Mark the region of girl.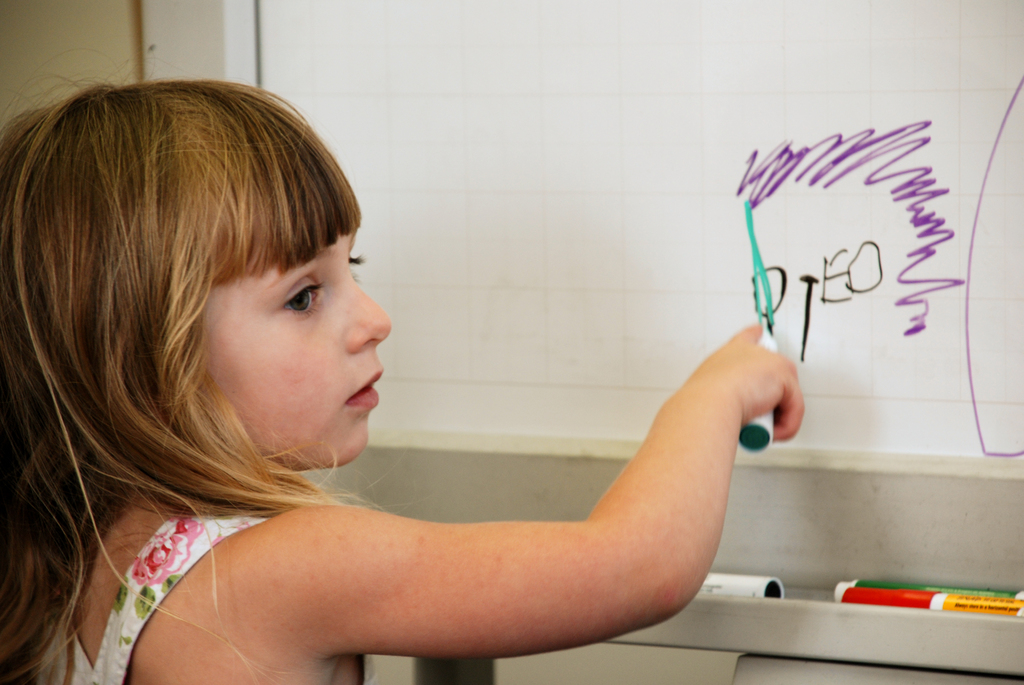
Region: <box>0,56,804,681</box>.
